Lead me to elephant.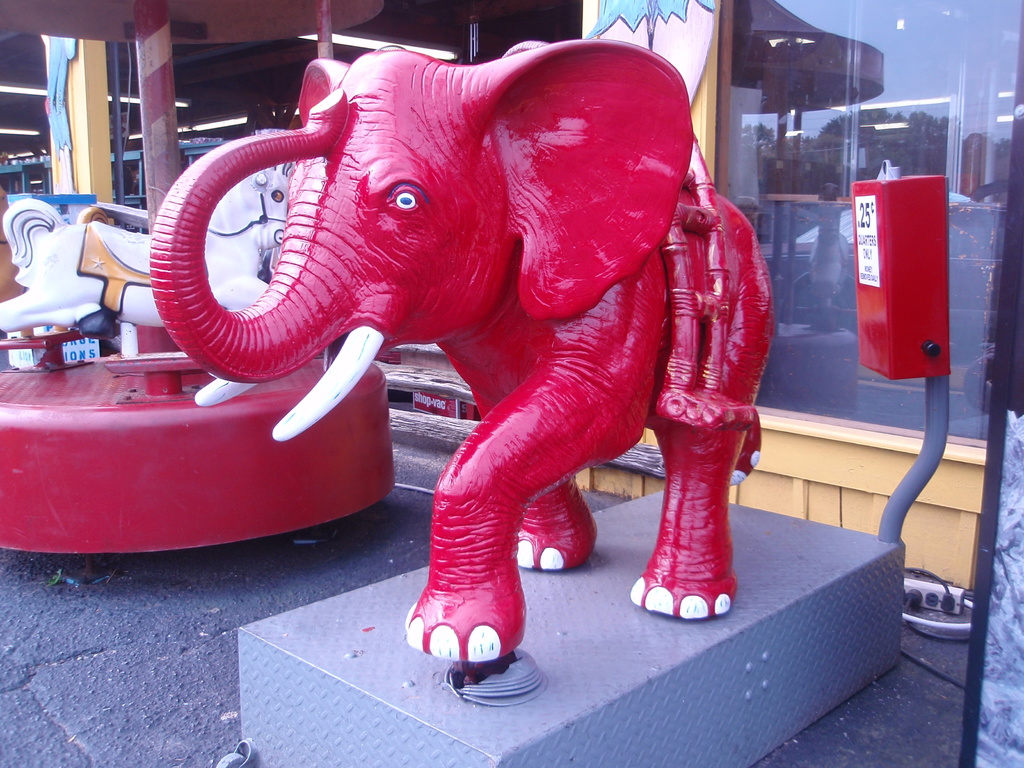
Lead to locate(152, 38, 720, 602).
